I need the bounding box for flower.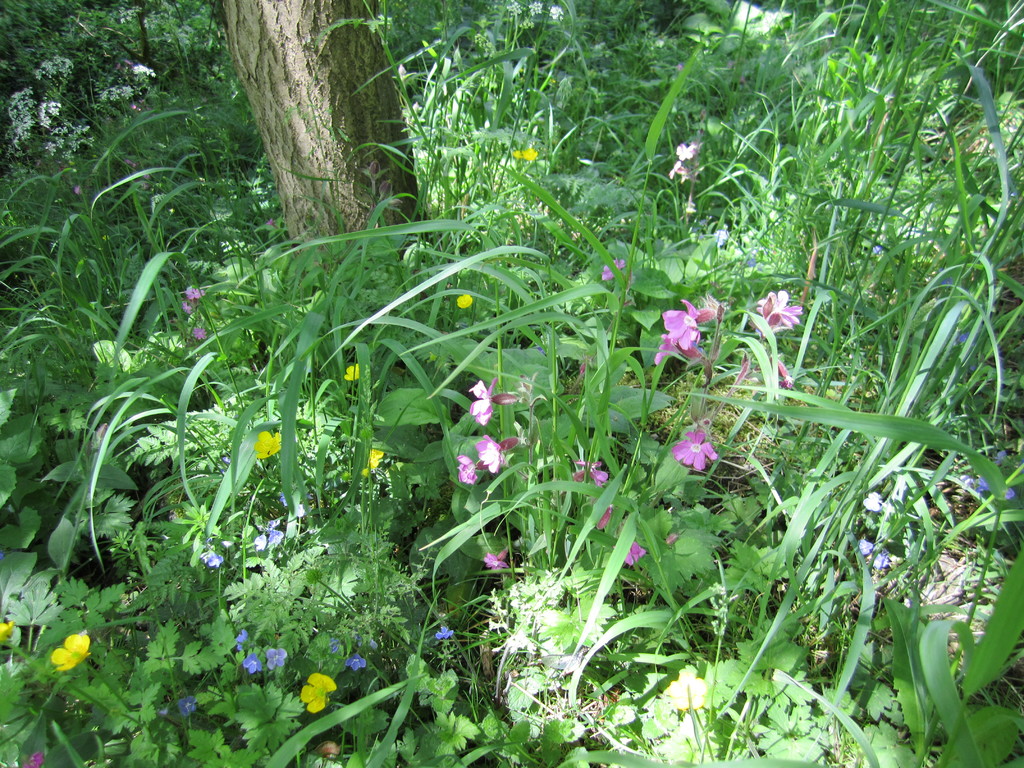
Here it is: left=656, top=298, right=712, bottom=344.
